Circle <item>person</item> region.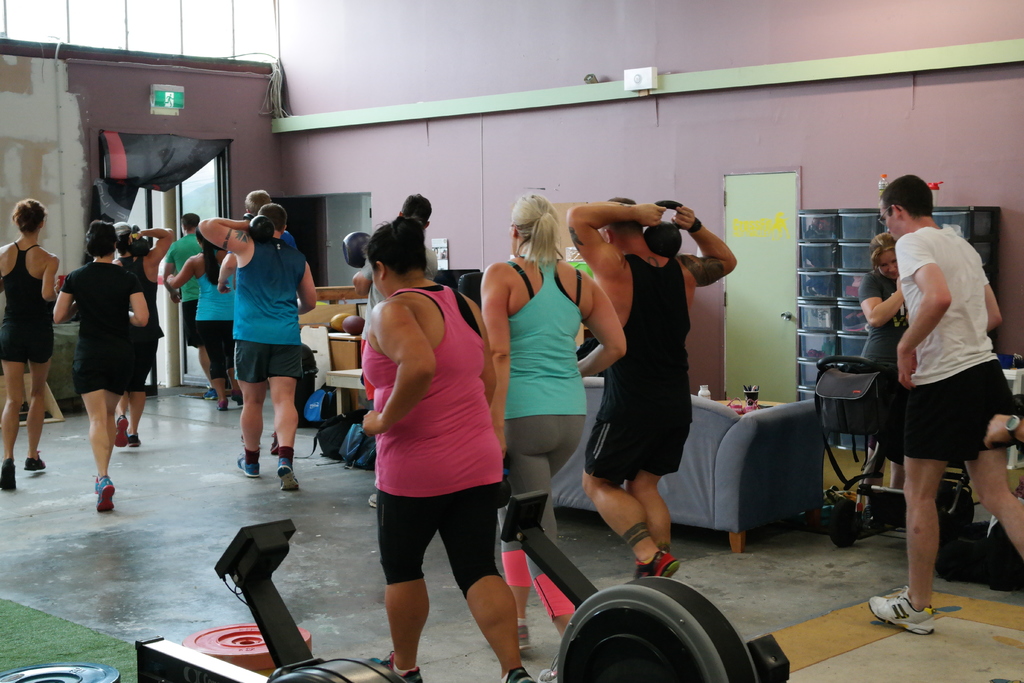
Region: [0, 200, 61, 489].
